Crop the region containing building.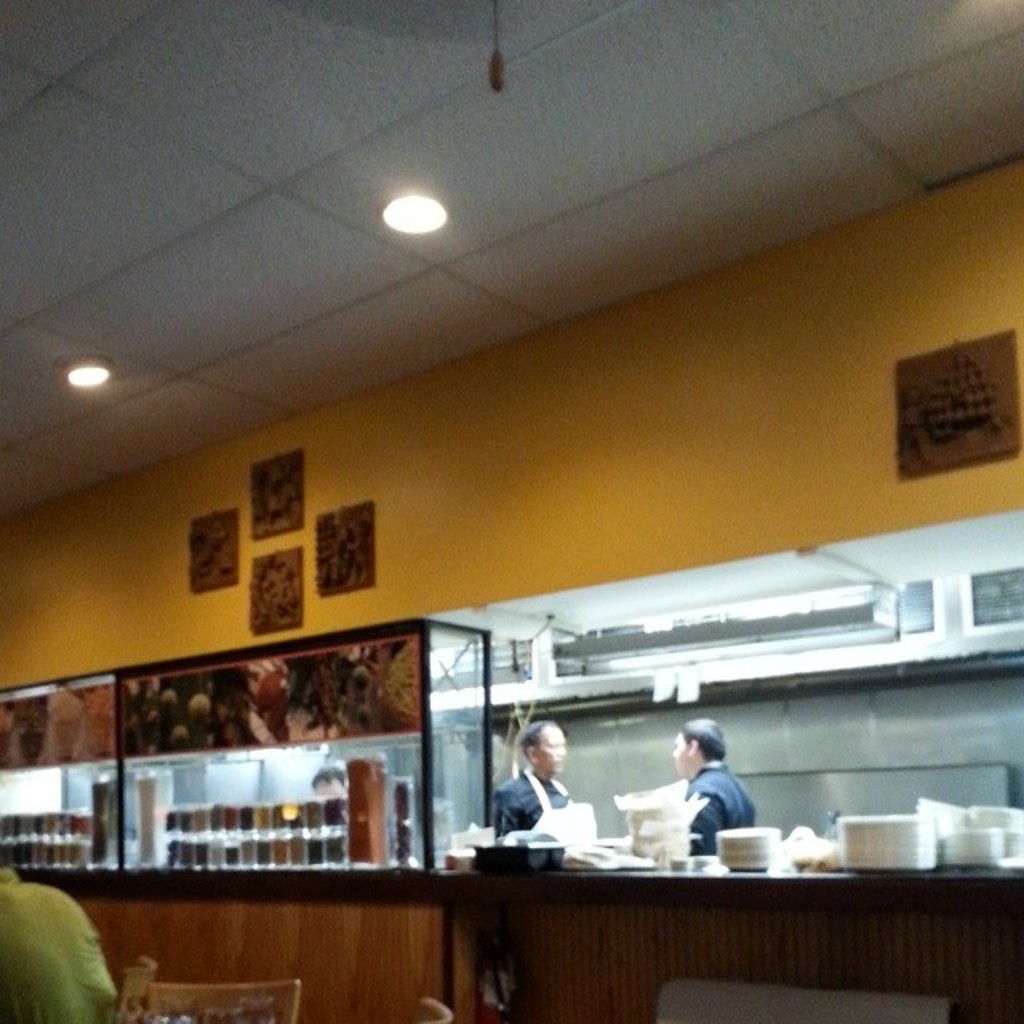
Crop region: crop(0, 0, 1022, 1022).
